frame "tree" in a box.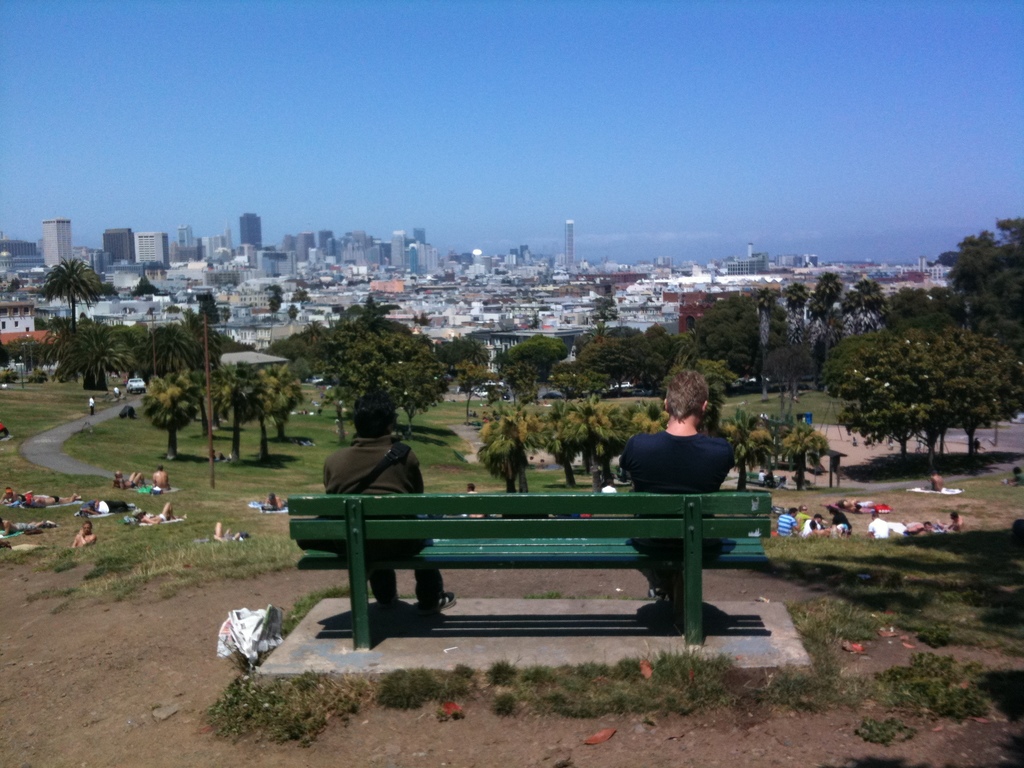
[left=931, top=250, right=963, bottom=268].
